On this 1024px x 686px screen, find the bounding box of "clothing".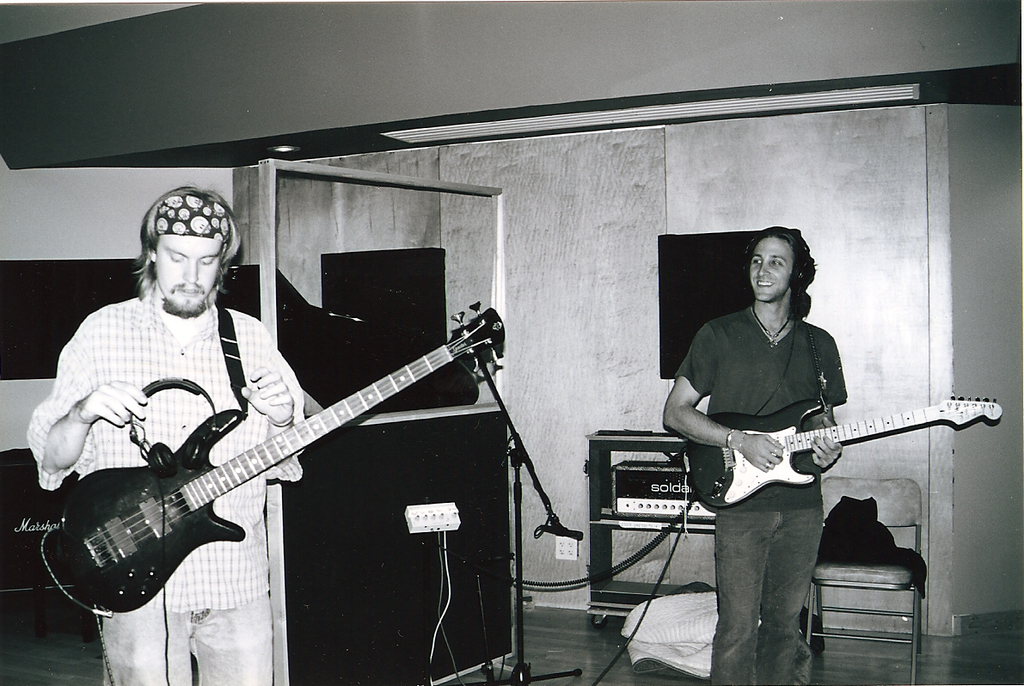
Bounding box: select_region(0, 283, 331, 685).
